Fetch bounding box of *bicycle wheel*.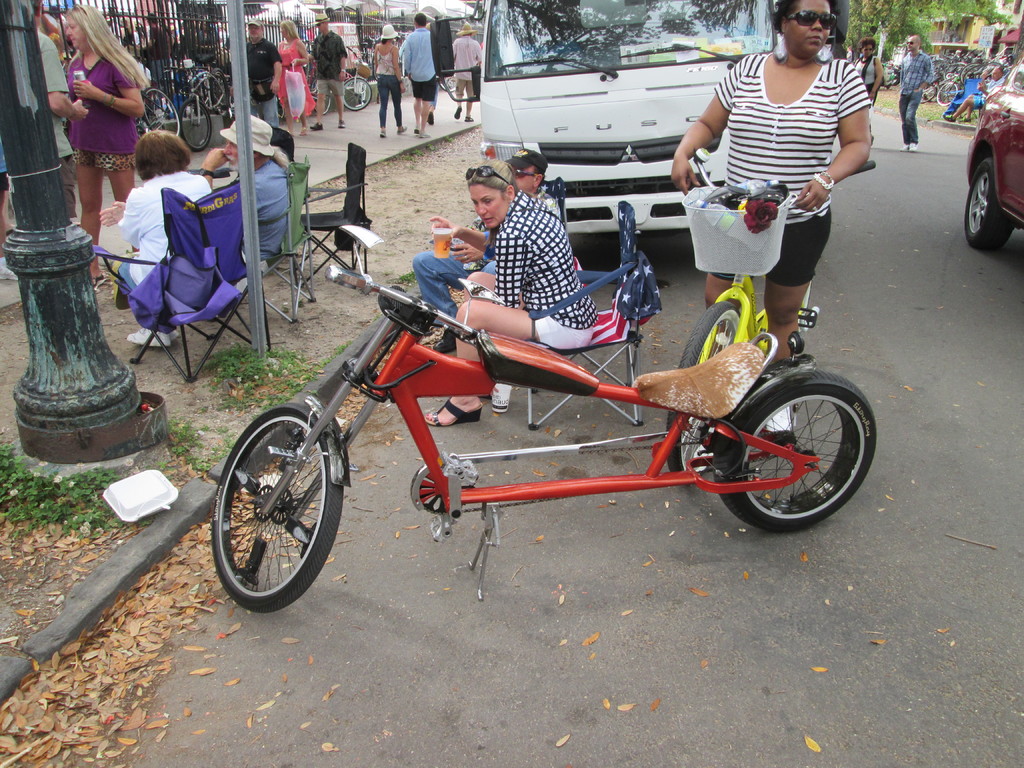
Bbox: BBox(133, 88, 186, 146).
